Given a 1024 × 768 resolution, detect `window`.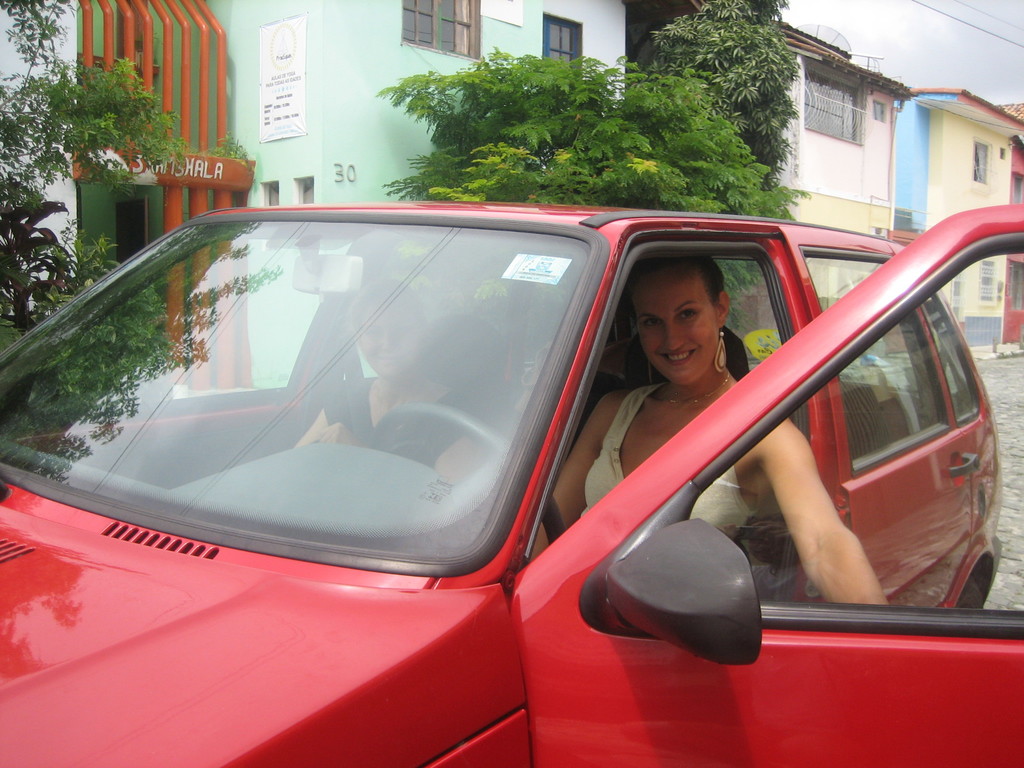
573 250 1023 643.
